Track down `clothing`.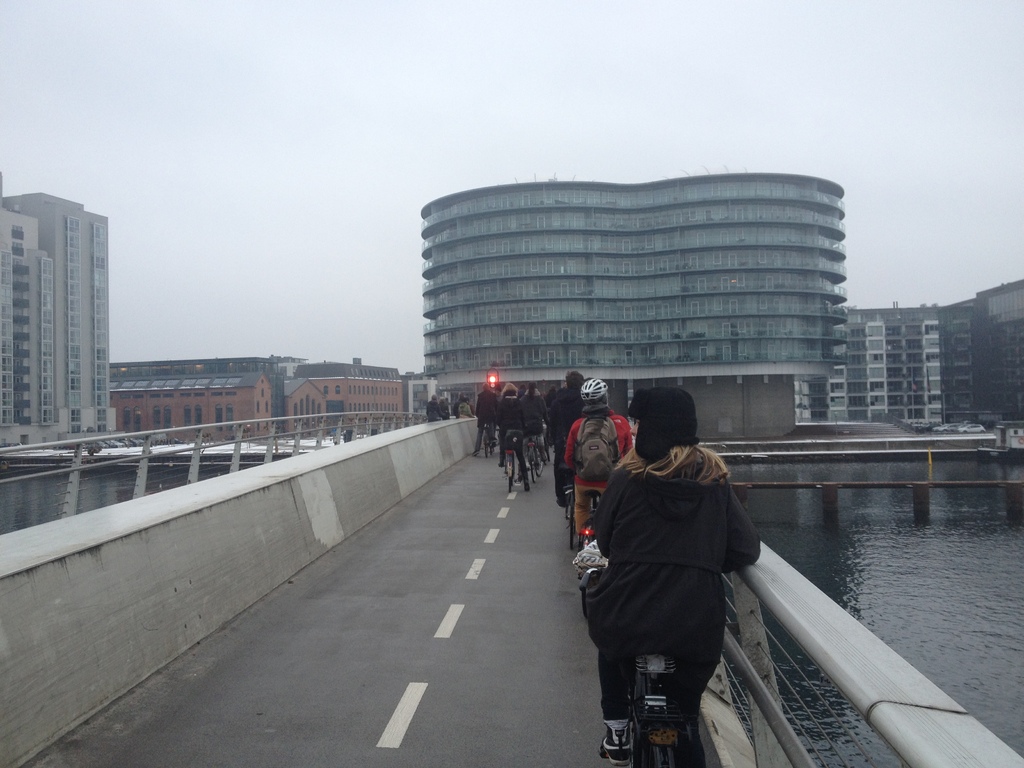
Tracked to 580/445/765/726.
